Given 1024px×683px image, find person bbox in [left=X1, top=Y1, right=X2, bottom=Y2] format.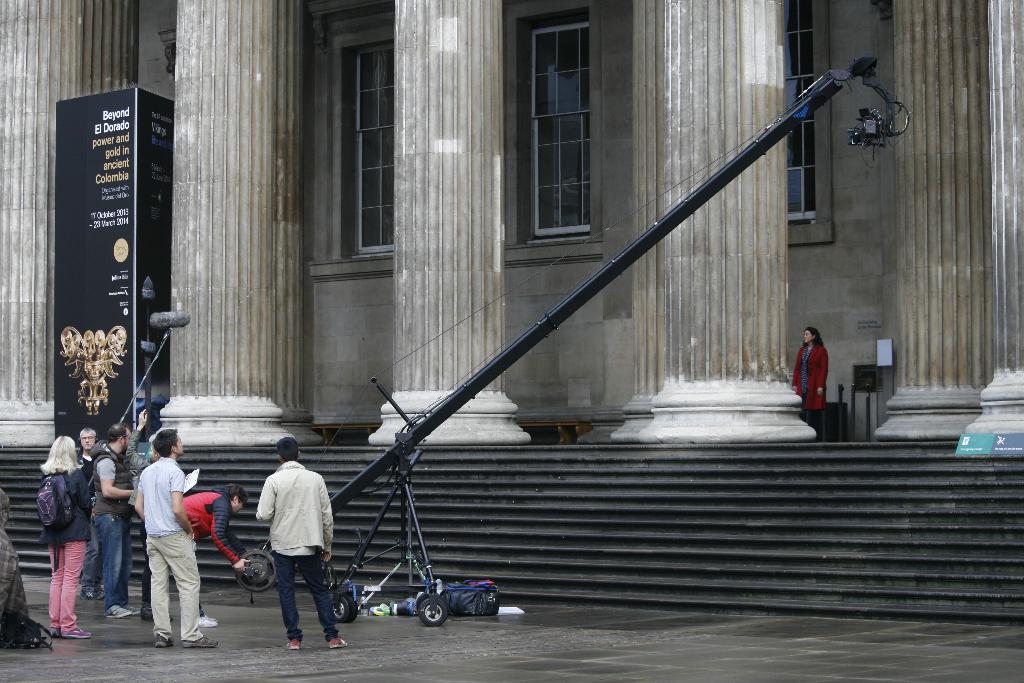
[left=132, top=428, right=215, bottom=653].
